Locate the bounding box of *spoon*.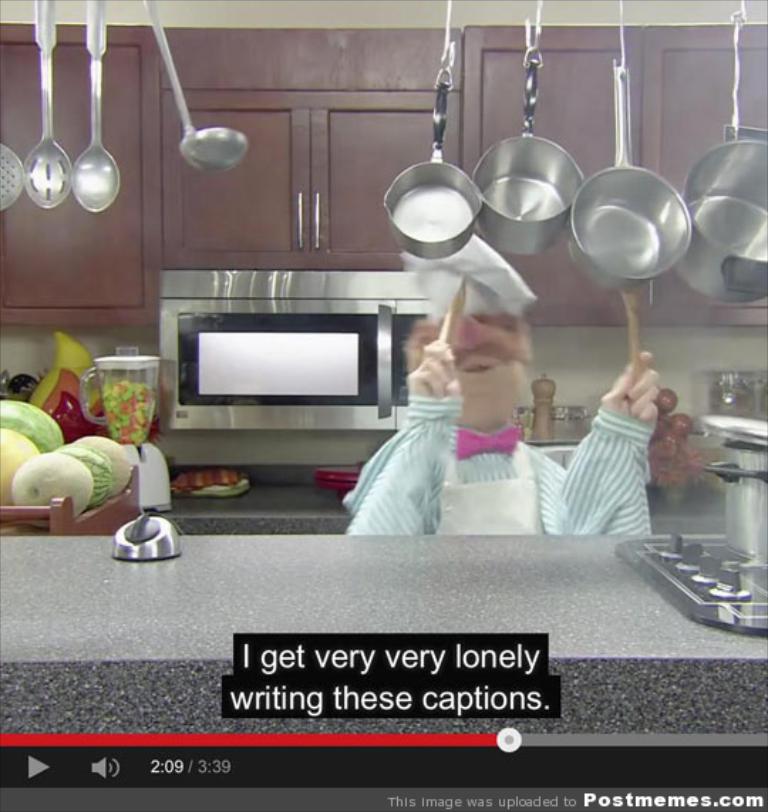
Bounding box: [148,0,247,175].
